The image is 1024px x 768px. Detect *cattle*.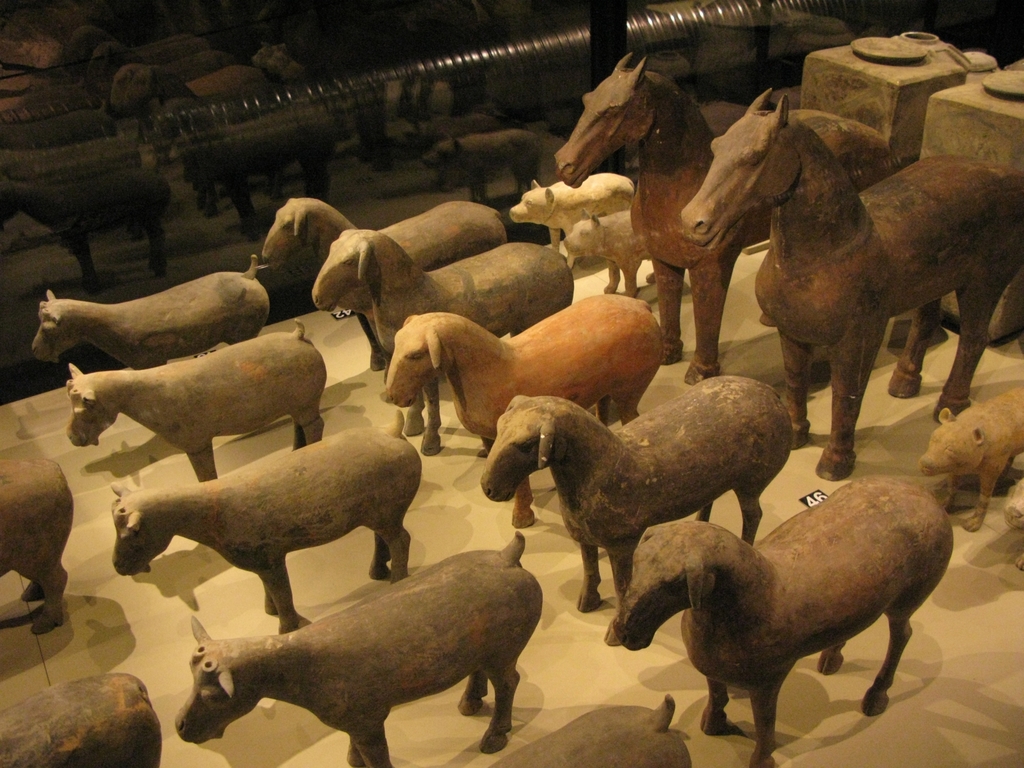
Detection: locate(115, 410, 424, 631).
